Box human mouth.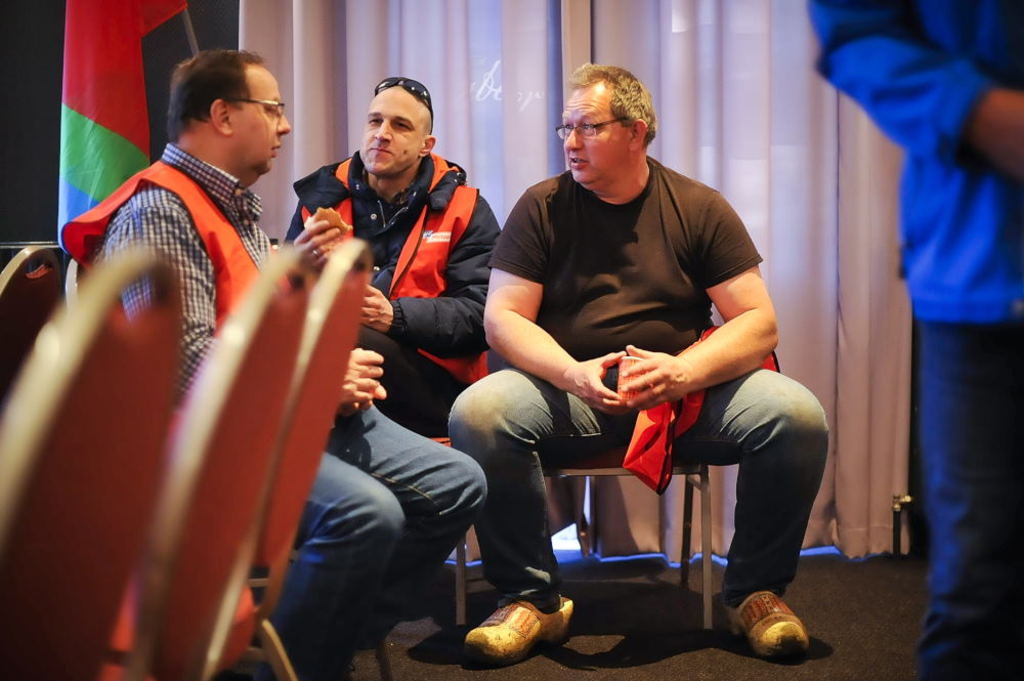
(x1=367, y1=143, x2=398, y2=160).
